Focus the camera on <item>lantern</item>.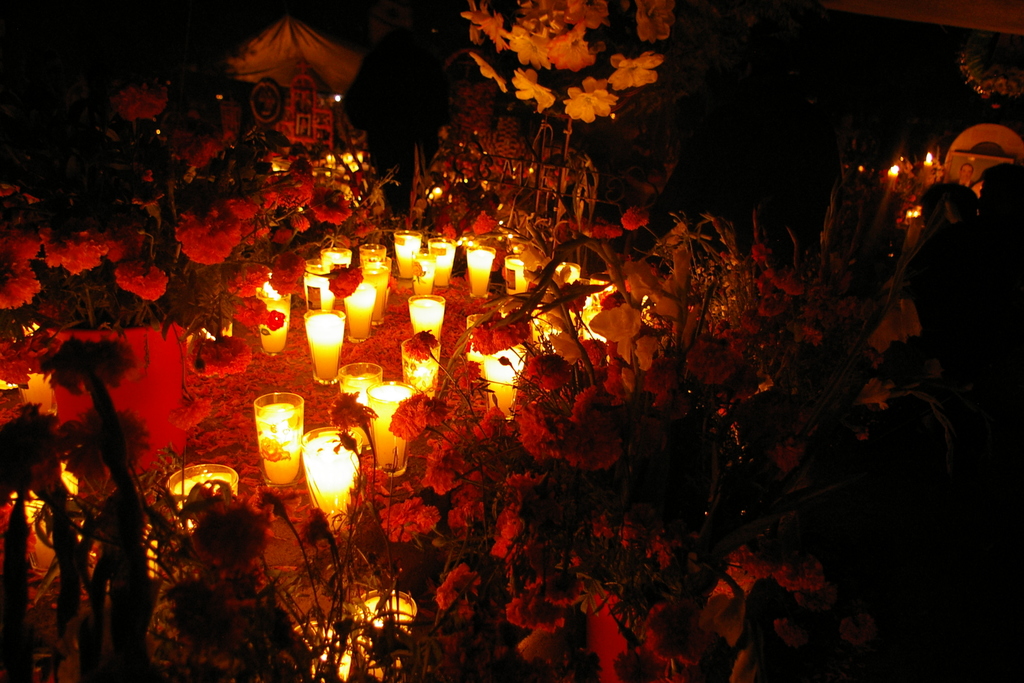
Focus region: select_region(396, 229, 422, 274).
